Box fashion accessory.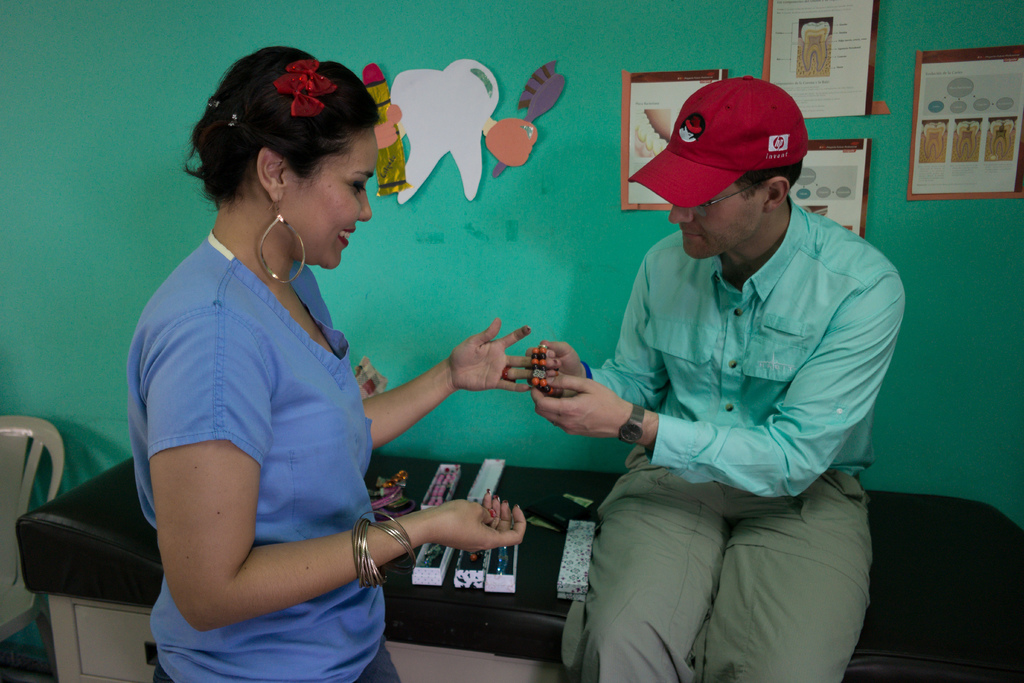
x1=615, y1=402, x2=648, y2=447.
